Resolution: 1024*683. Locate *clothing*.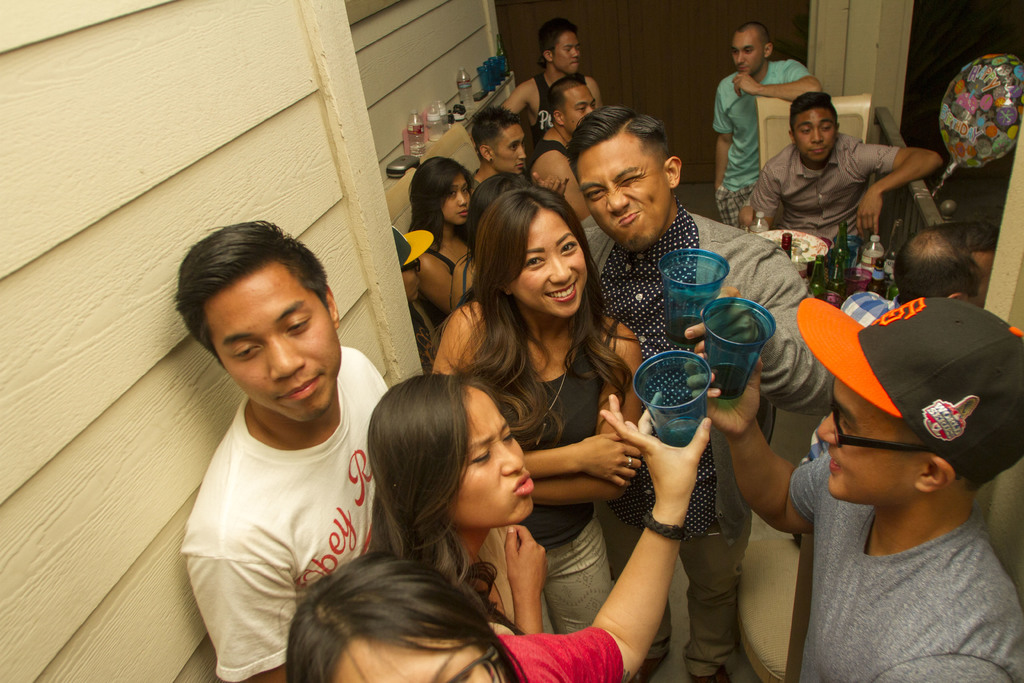
rect(578, 205, 842, 682).
